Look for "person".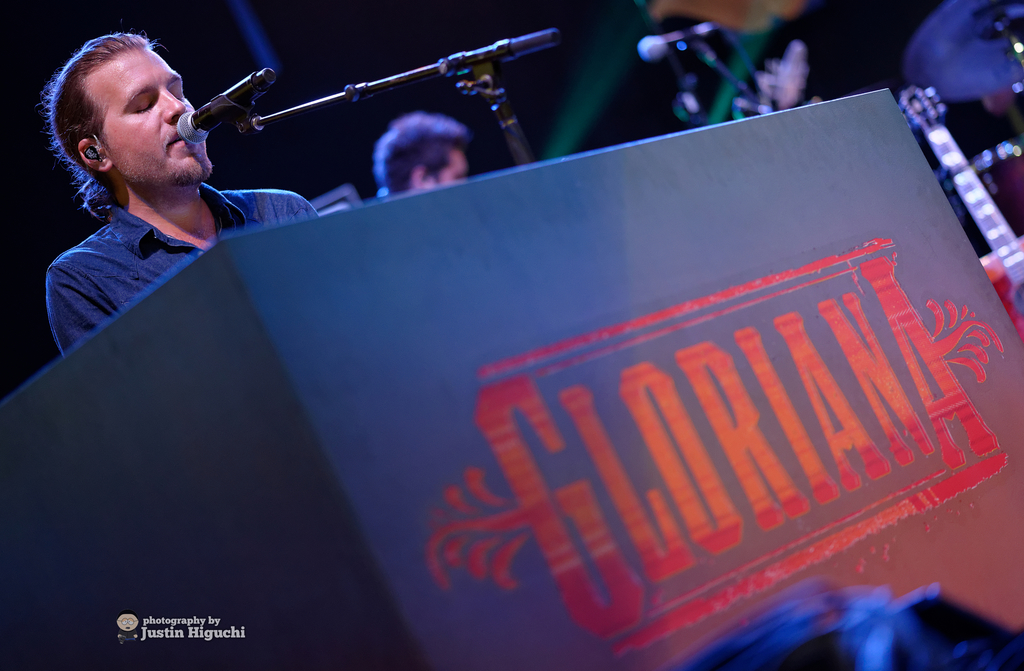
Found: l=374, t=115, r=470, b=204.
